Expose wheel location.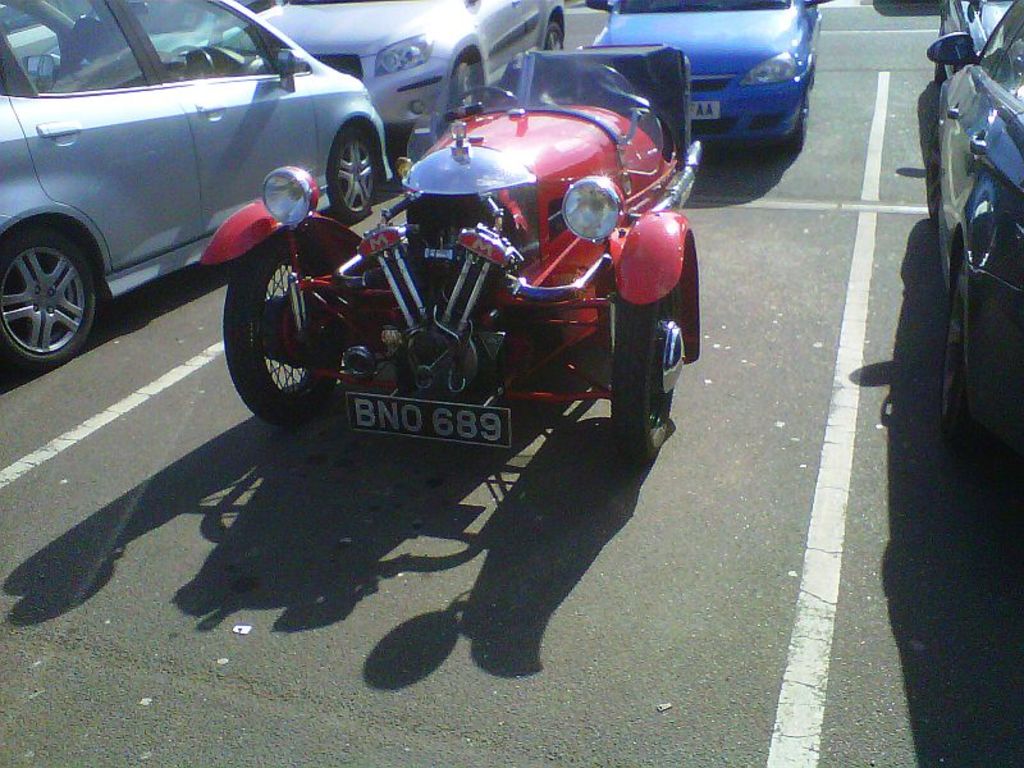
Exposed at Rect(937, 255, 968, 445).
